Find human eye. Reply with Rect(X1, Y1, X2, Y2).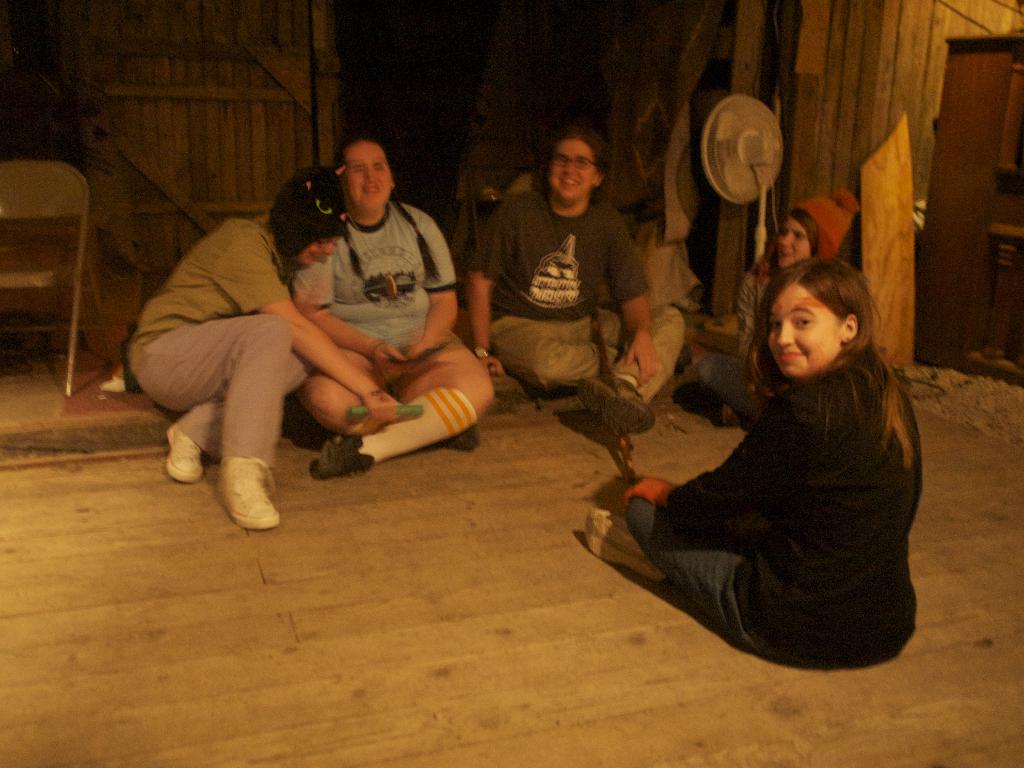
Rect(780, 228, 787, 235).
